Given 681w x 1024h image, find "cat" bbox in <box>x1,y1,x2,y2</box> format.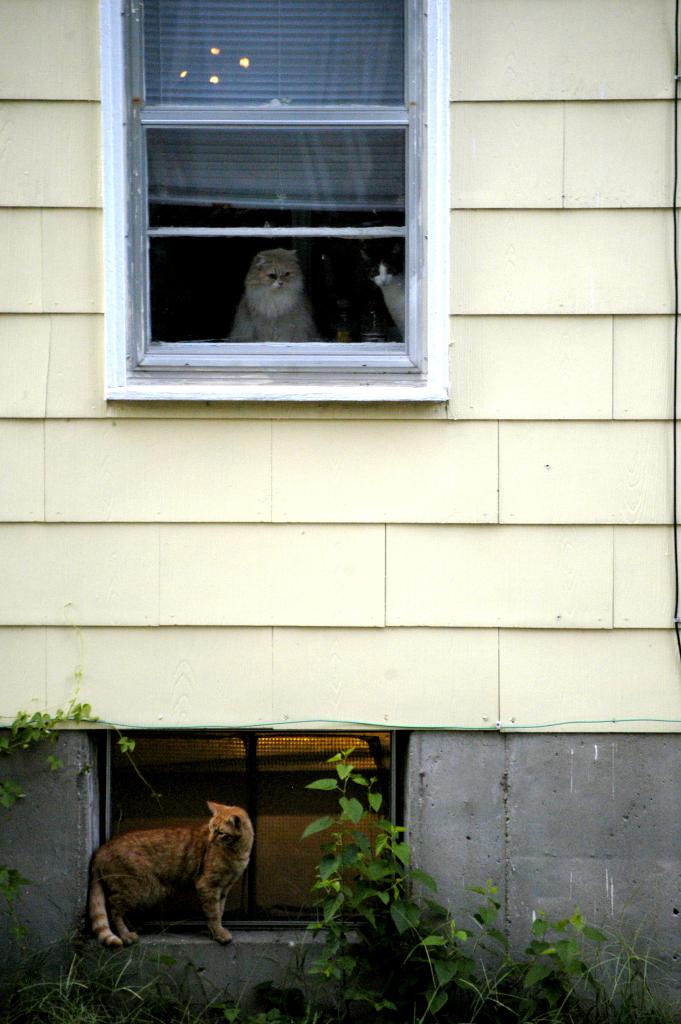
<box>356,240,405,343</box>.
